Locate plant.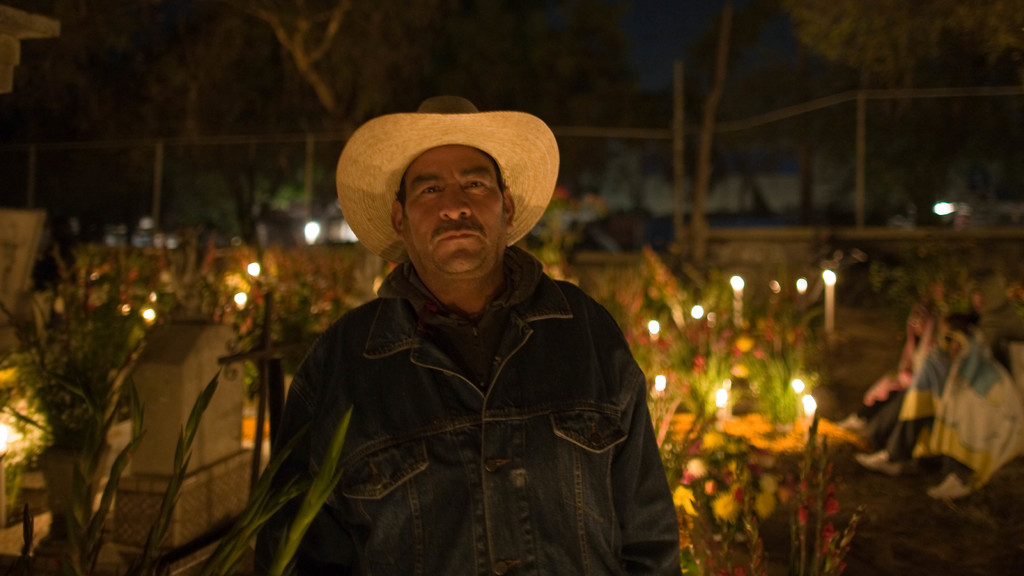
Bounding box: (124, 365, 235, 575).
